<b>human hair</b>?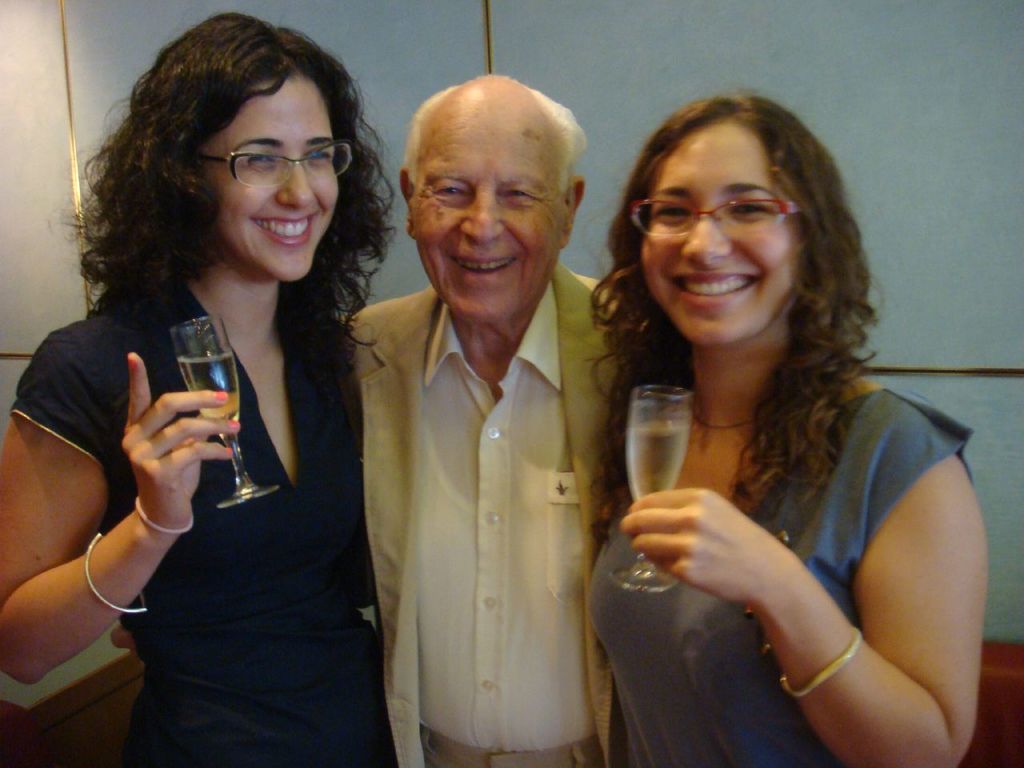
locate(57, 10, 397, 351)
